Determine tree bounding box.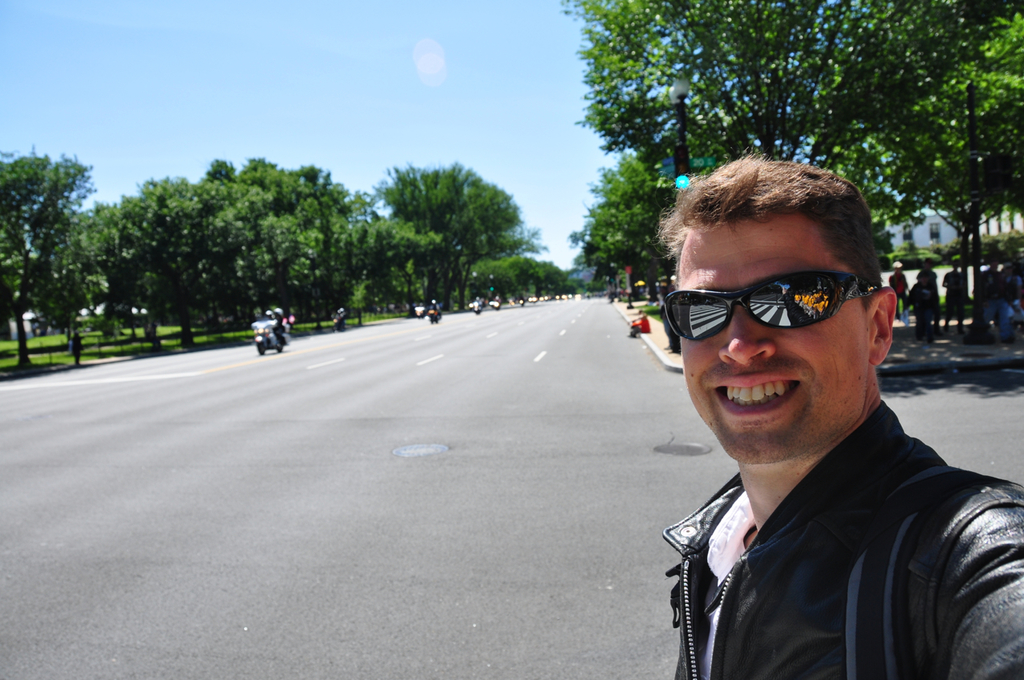
Determined: 13 146 107 362.
